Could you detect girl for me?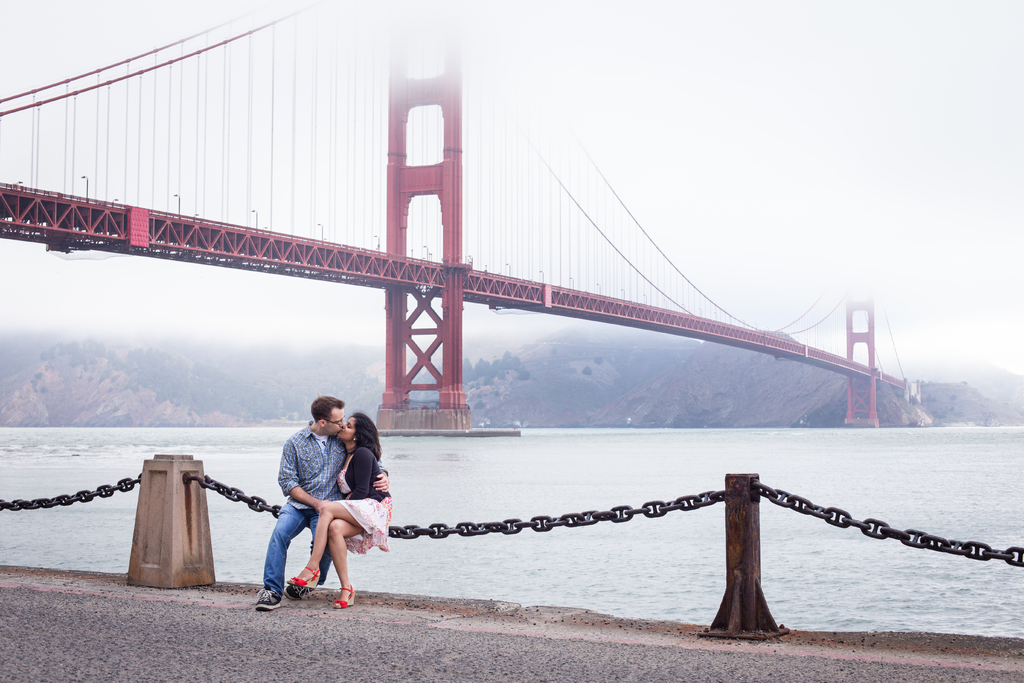
Detection result: region(285, 411, 394, 611).
